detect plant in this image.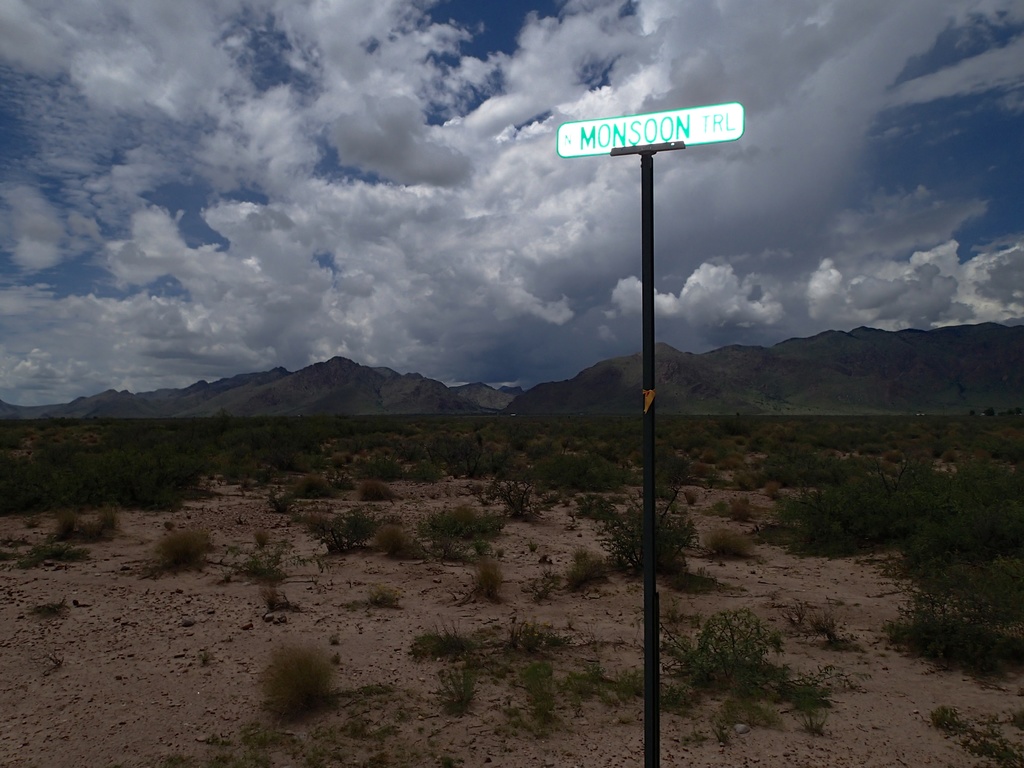
Detection: 659/677/707/724.
